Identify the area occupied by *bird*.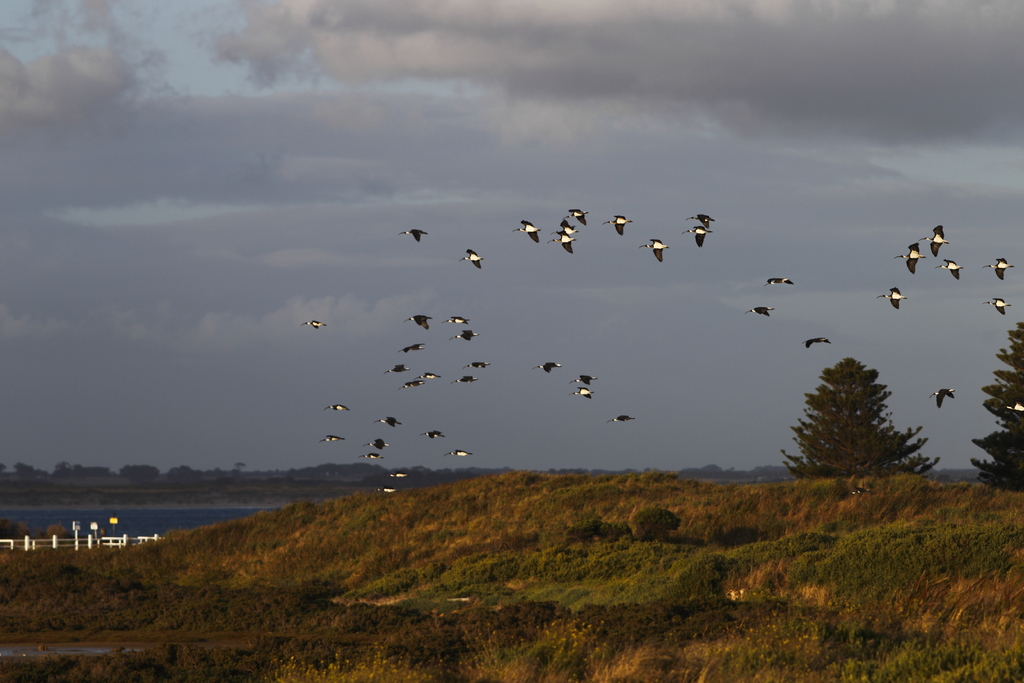
Area: x1=607, y1=415, x2=639, y2=424.
